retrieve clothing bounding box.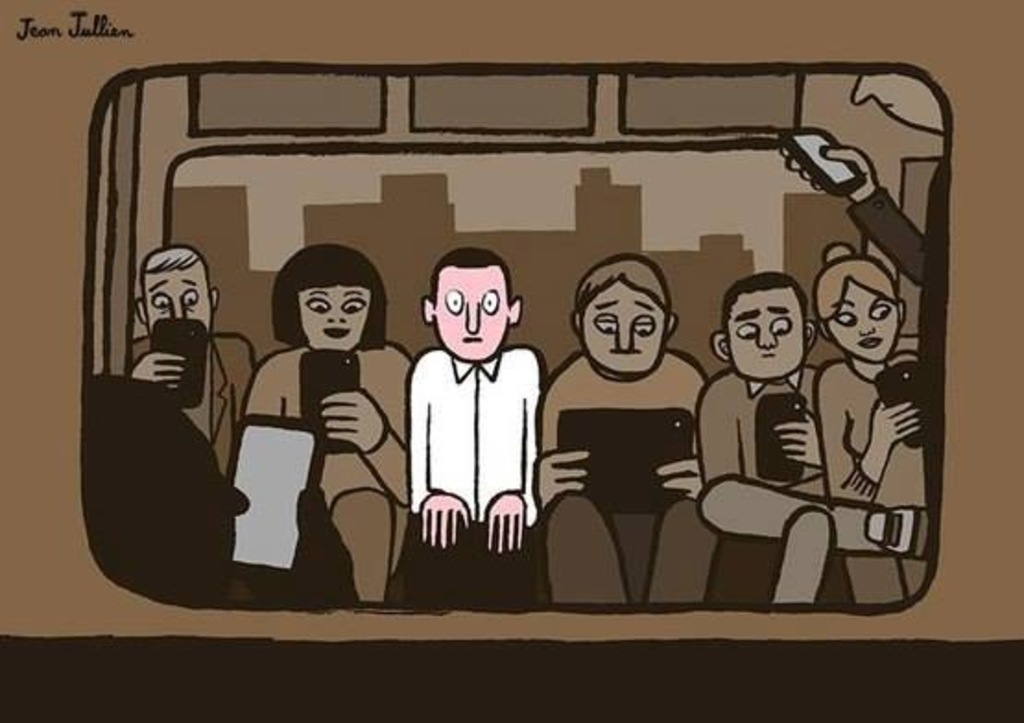
Bounding box: (812,358,928,609).
